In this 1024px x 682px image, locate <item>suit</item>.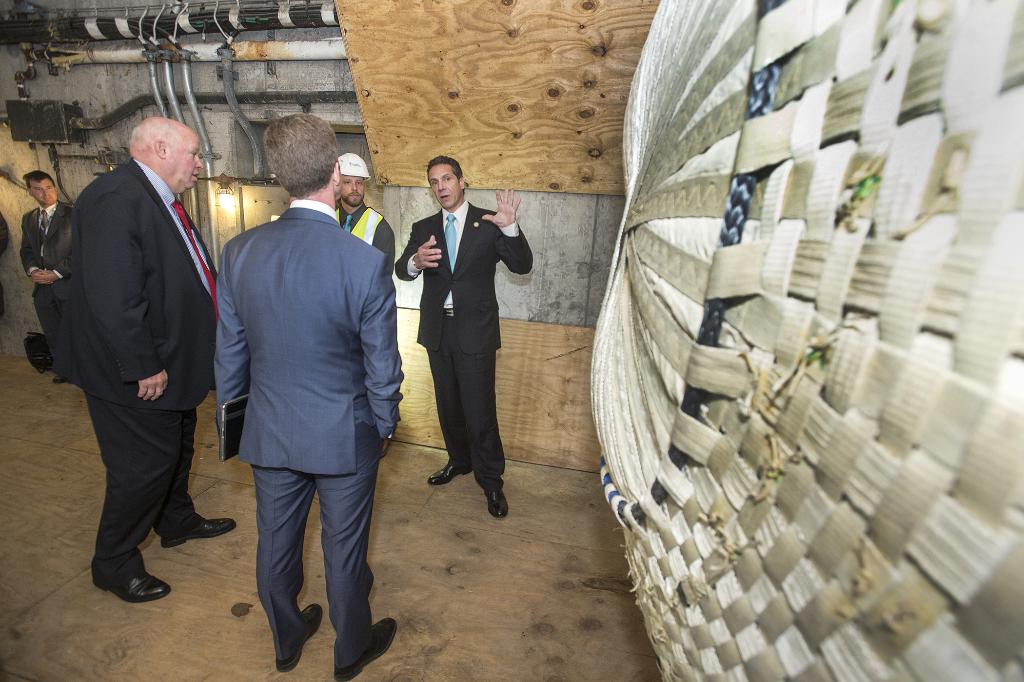
Bounding box: {"left": 54, "top": 156, "right": 217, "bottom": 585}.
